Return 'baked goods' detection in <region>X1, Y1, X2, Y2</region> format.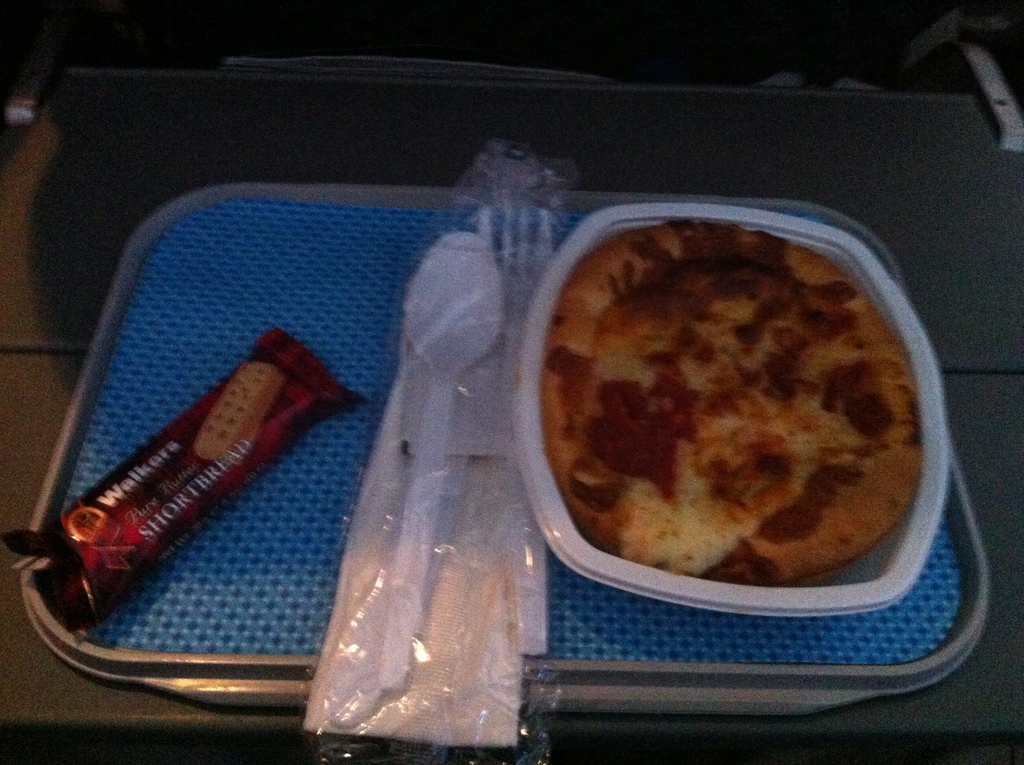
<region>544, 274, 944, 572</region>.
